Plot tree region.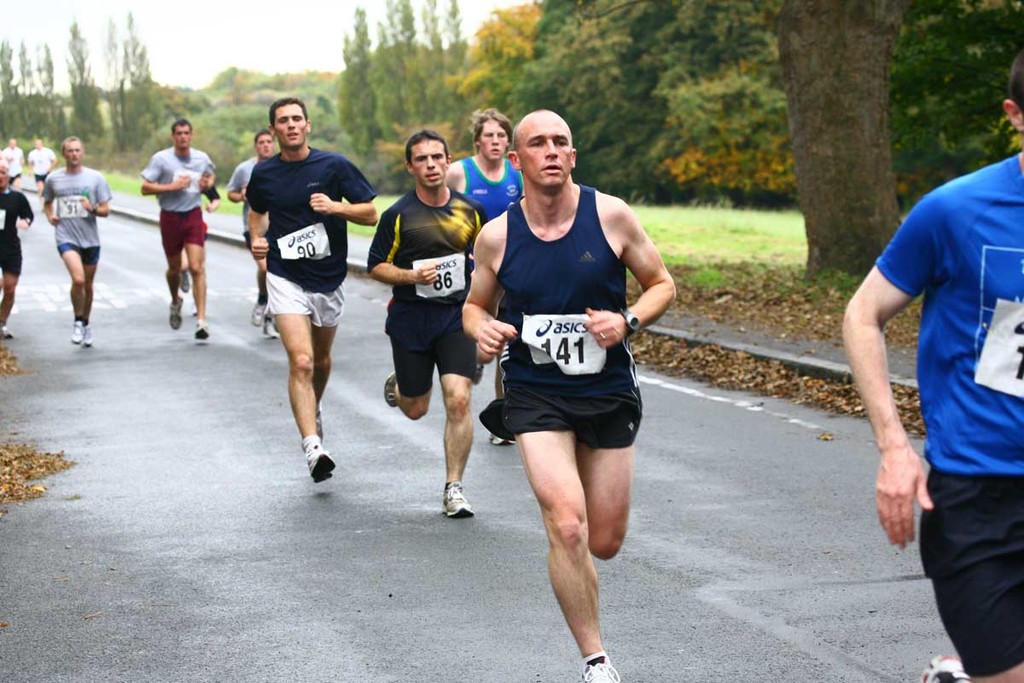
Plotted at BBox(329, 7, 382, 171).
